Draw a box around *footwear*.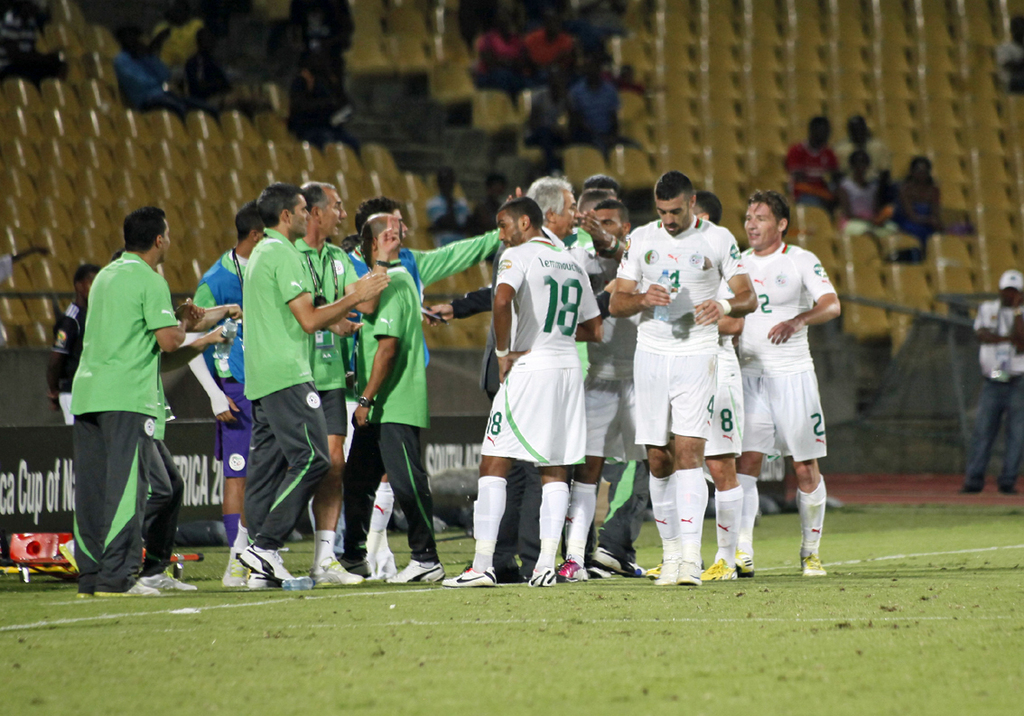
BBox(387, 559, 443, 585).
